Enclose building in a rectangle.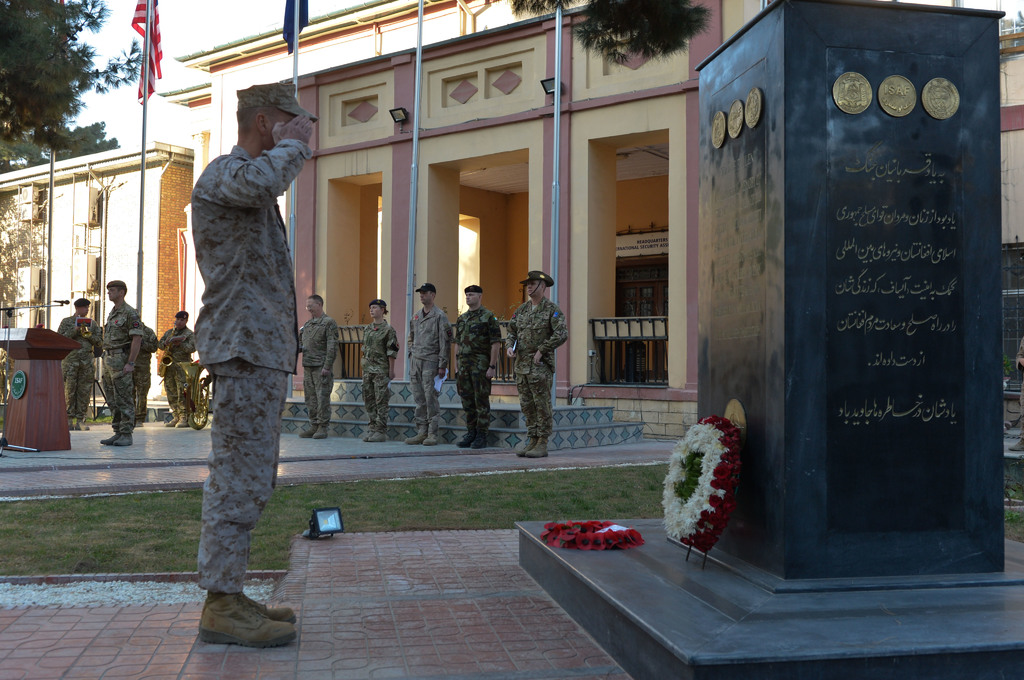
l=157, t=0, r=772, b=439.
